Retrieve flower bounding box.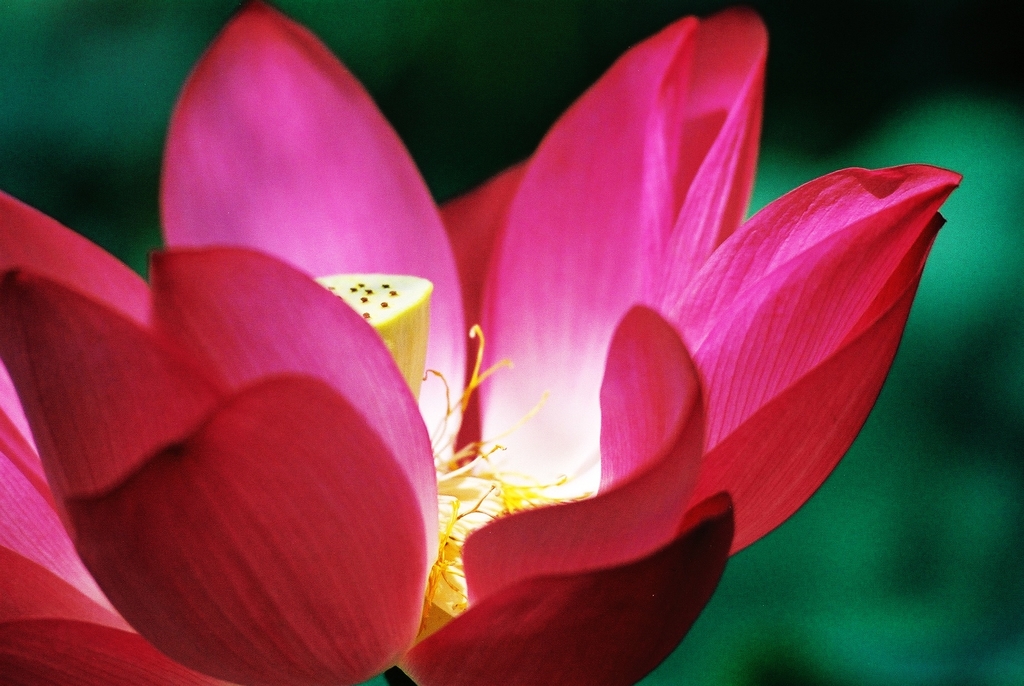
Bounding box: {"left": 0, "top": 0, "right": 964, "bottom": 685}.
